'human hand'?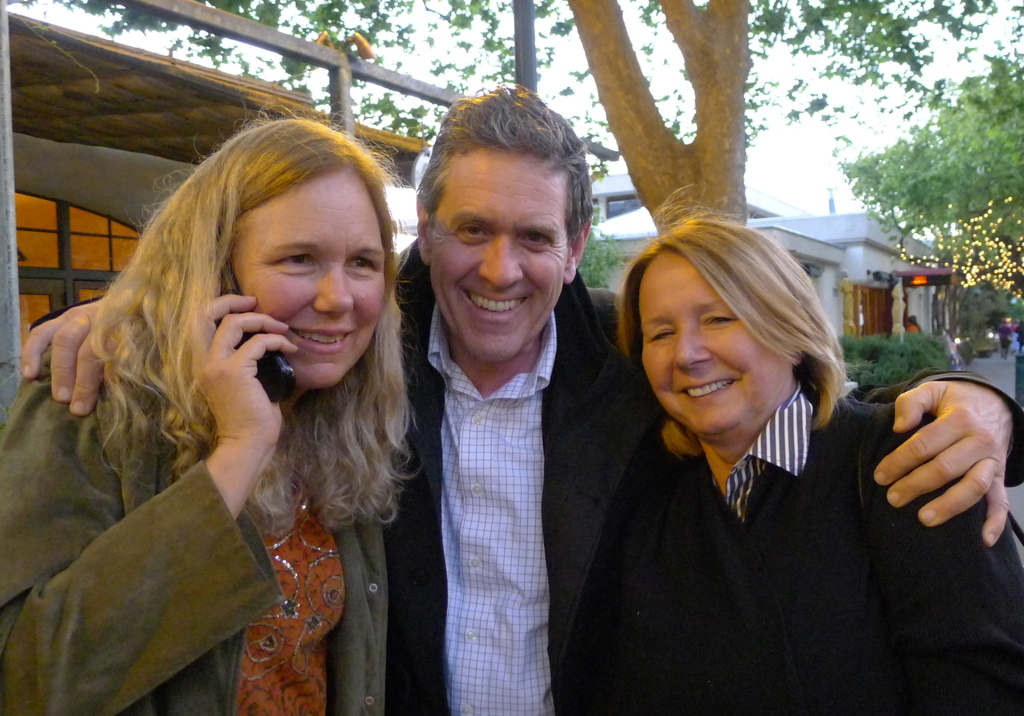
region(18, 295, 132, 418)
